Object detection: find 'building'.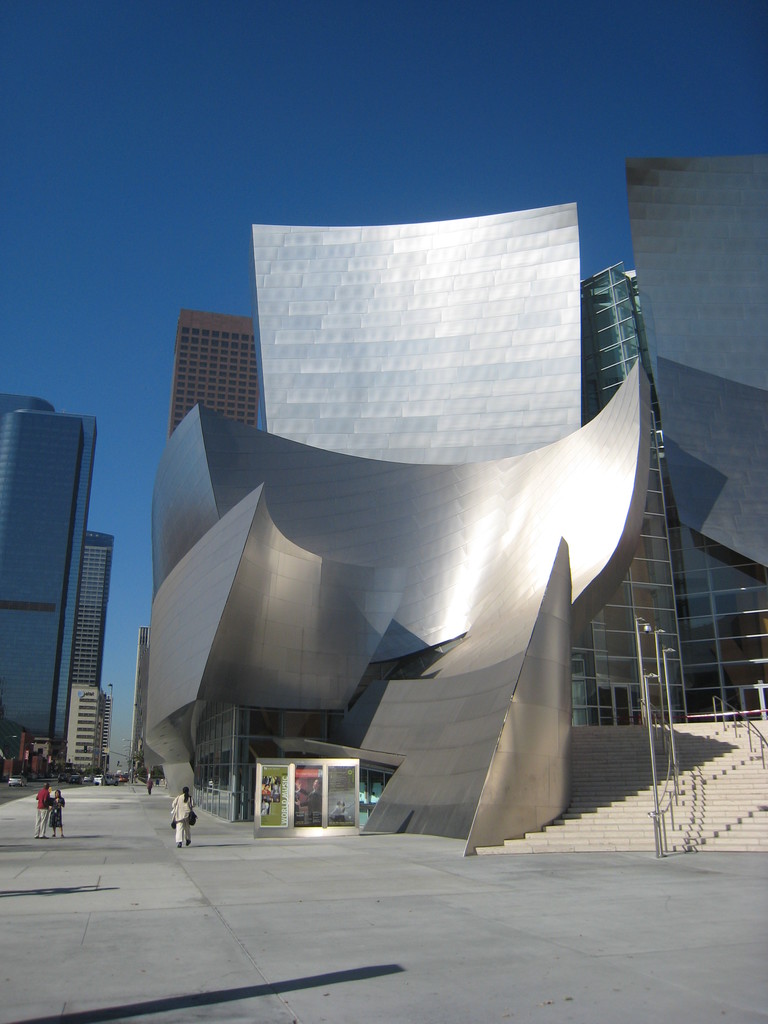
bbox=[132, 204, 692, 851].
